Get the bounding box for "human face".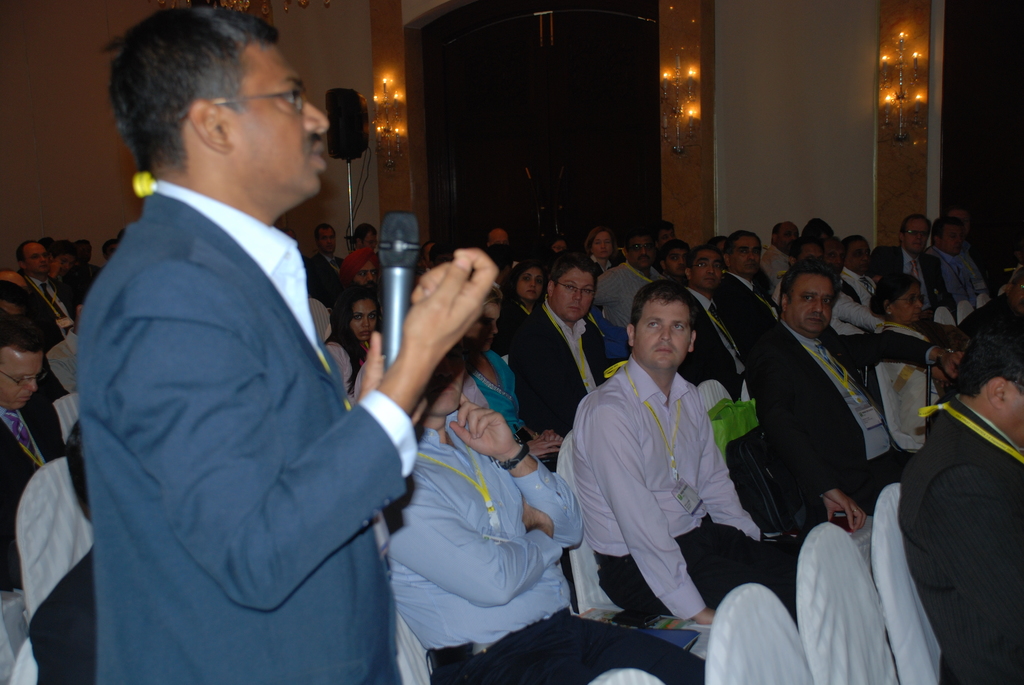
box=[732, 236, 763, 276].
